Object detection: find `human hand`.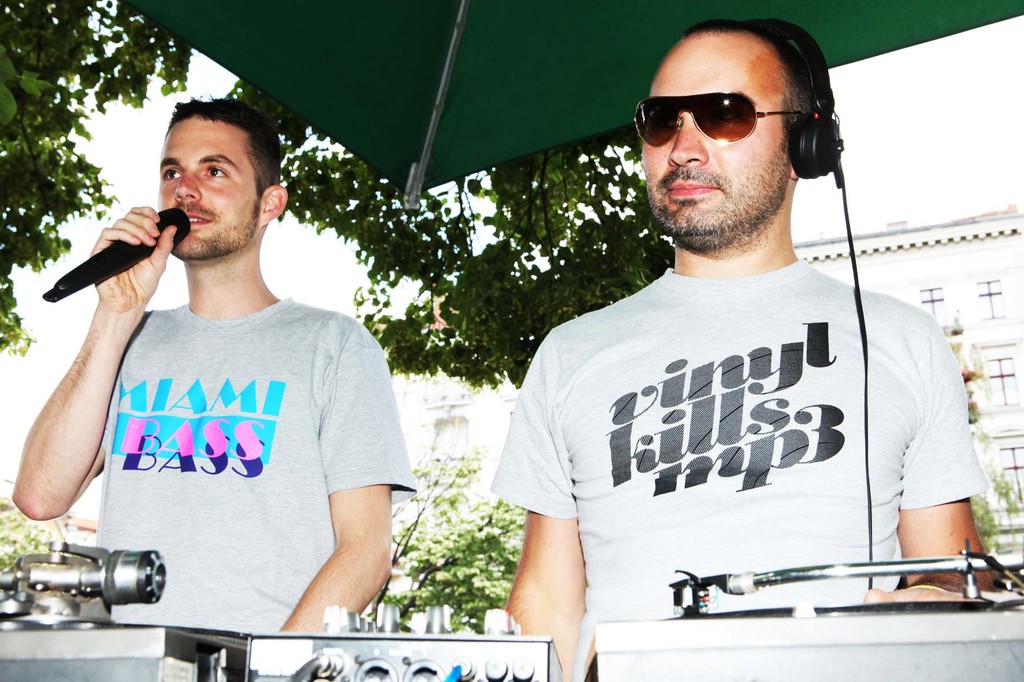
box=[45, 200, 179, 325].
